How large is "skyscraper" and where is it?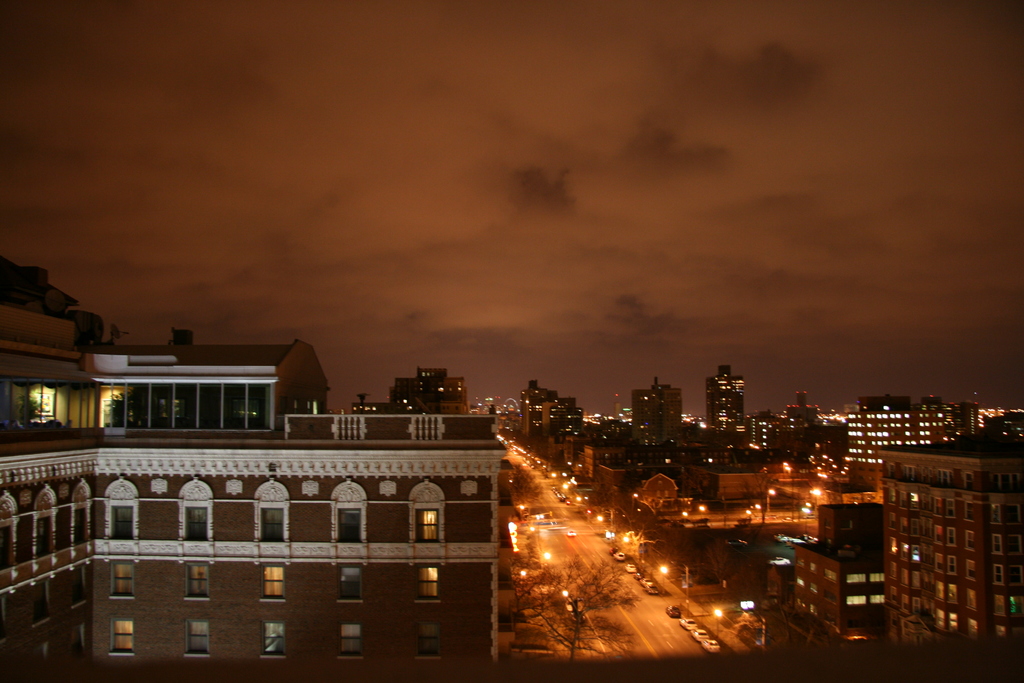
Bounding box: {"left": 865, "top": 415, "right": 1000, "bottom": 665}.
